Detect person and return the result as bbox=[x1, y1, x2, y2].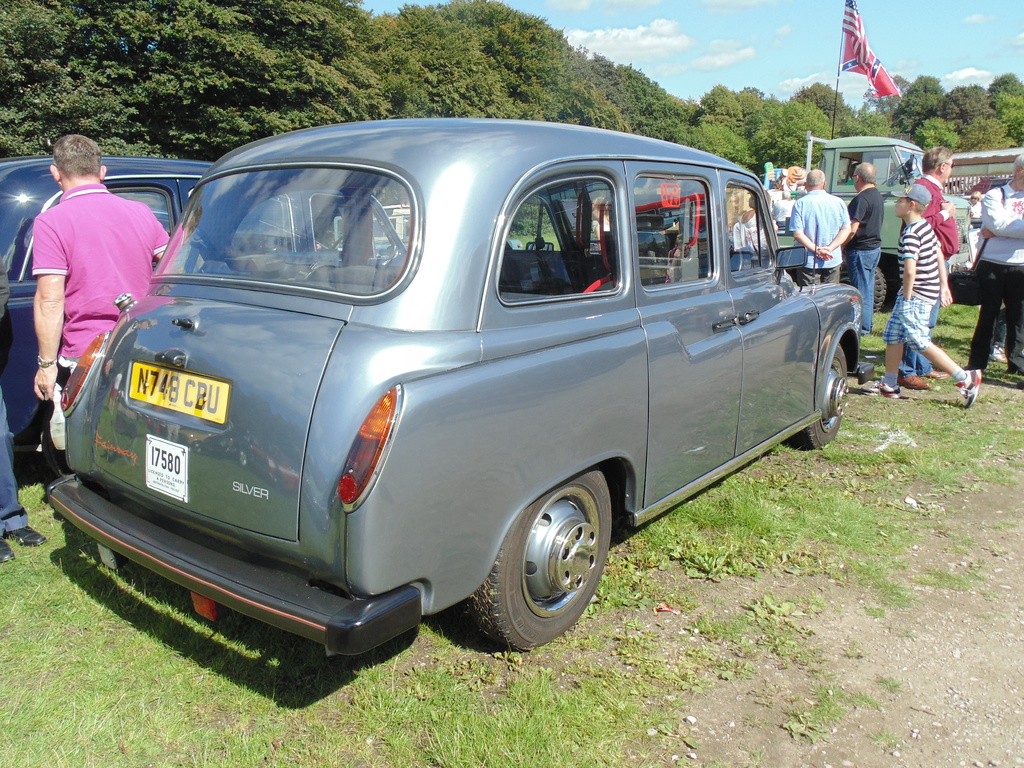
bbox=[17, 139, 150, 415].
